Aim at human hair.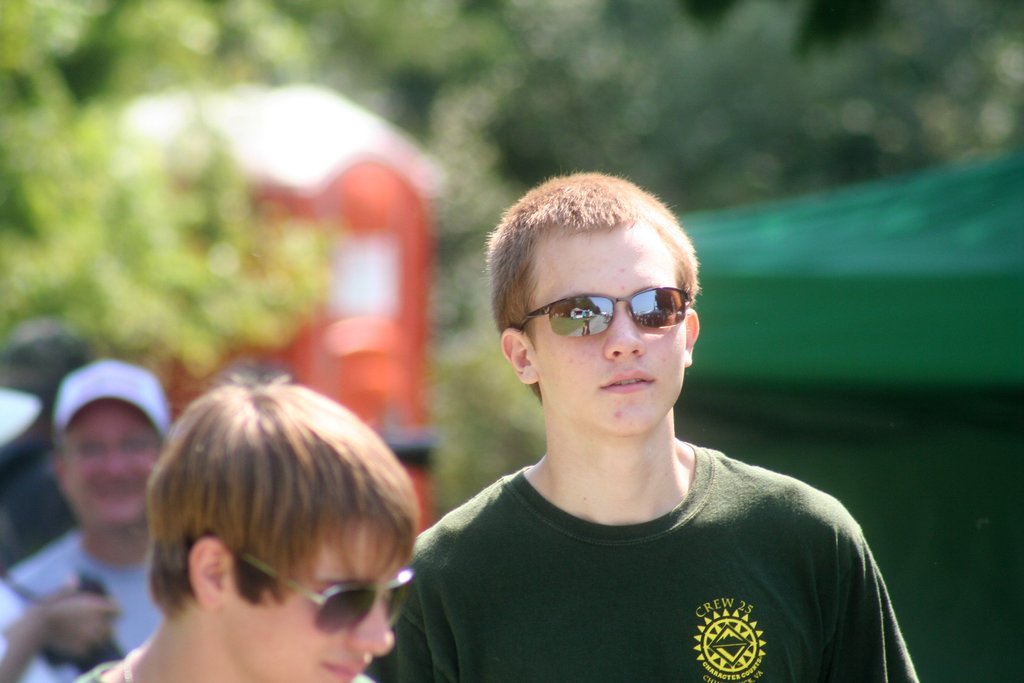
Aimed at [145, 372, 418, 624].
